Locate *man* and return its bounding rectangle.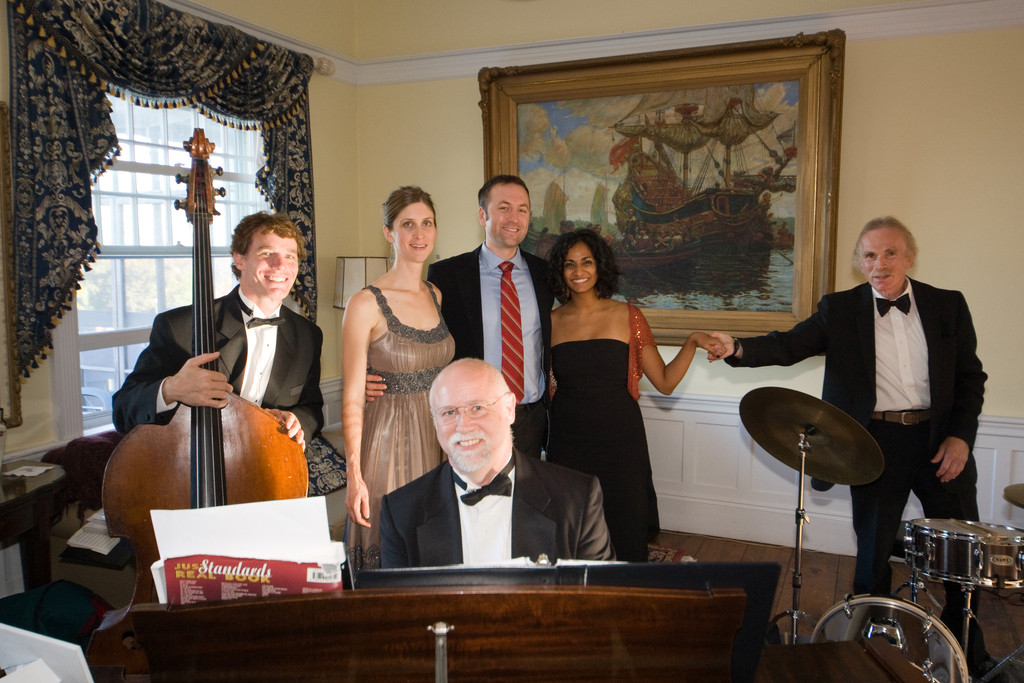
379, 354, 627, 570.
